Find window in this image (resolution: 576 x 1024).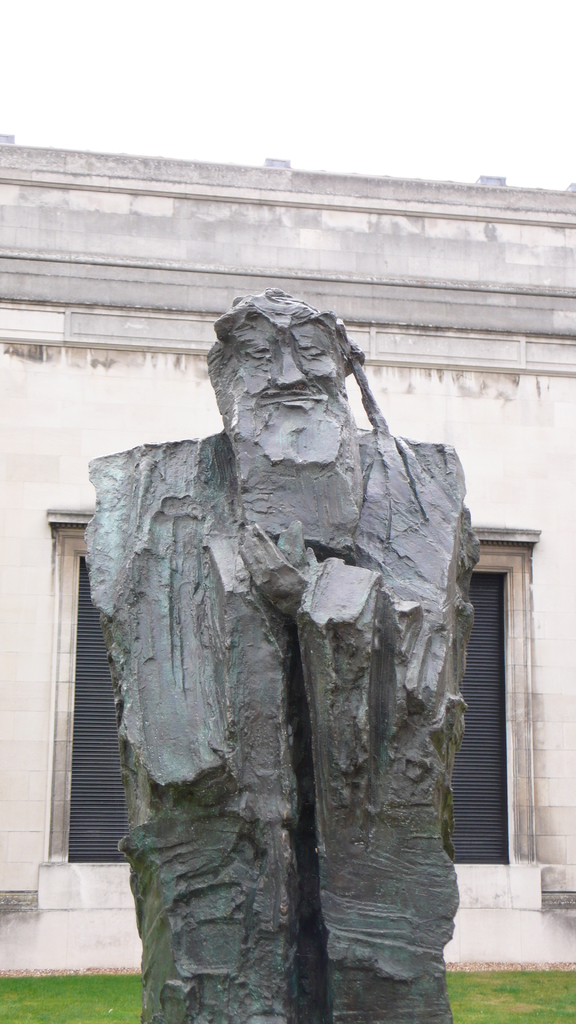
455 521 534 856.
